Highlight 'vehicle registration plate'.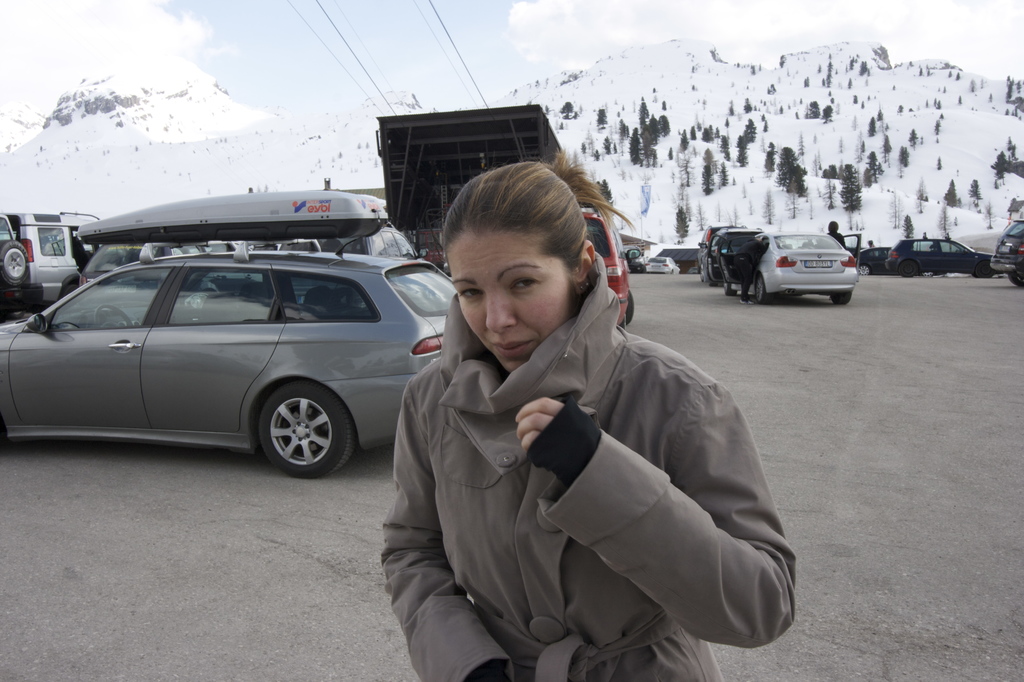
Highlighted region: (805, 260, 833, 269).
